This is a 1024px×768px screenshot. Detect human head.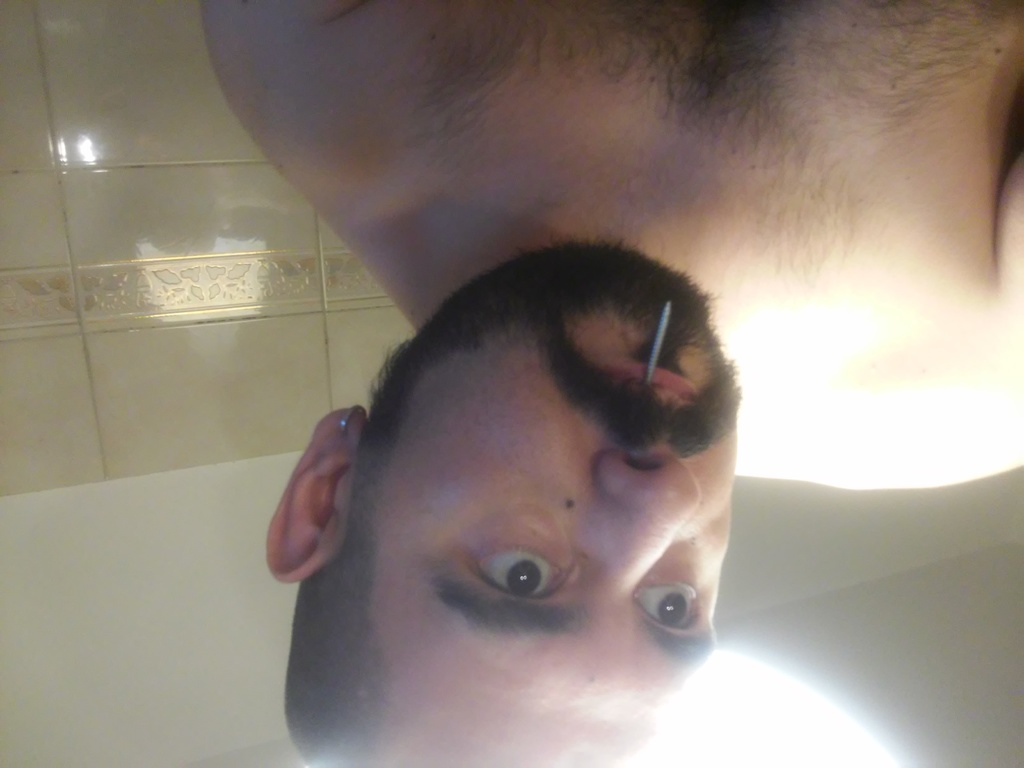
{"left": 280, "top": 268, "right": 746, "bottom": 729}.
